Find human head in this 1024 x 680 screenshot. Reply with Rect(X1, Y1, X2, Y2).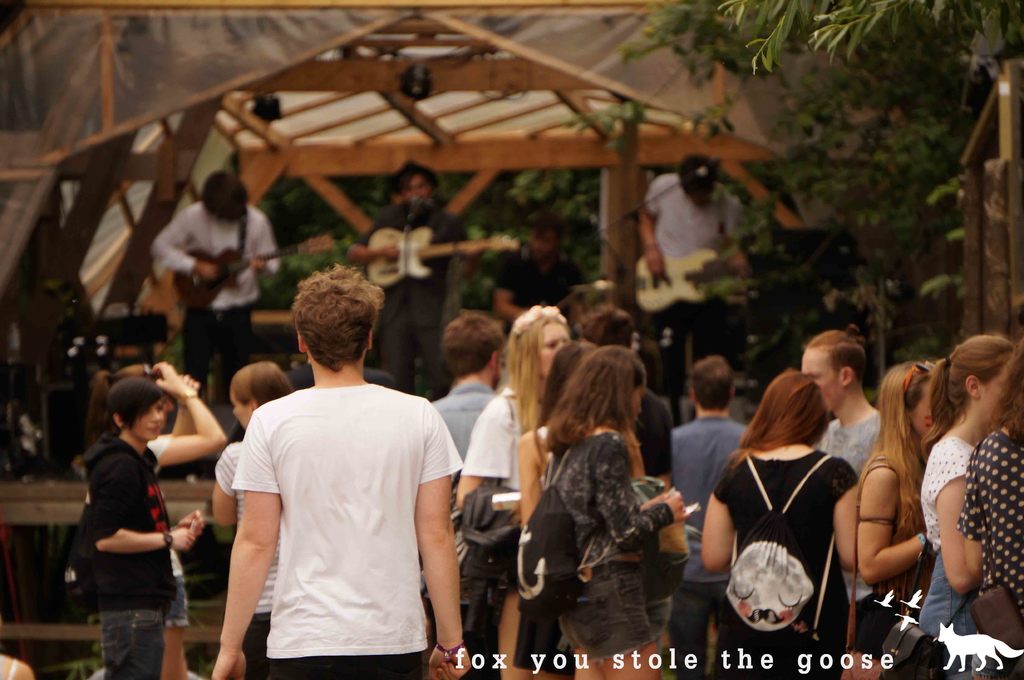
Rect(277, 257, 392, 386).
